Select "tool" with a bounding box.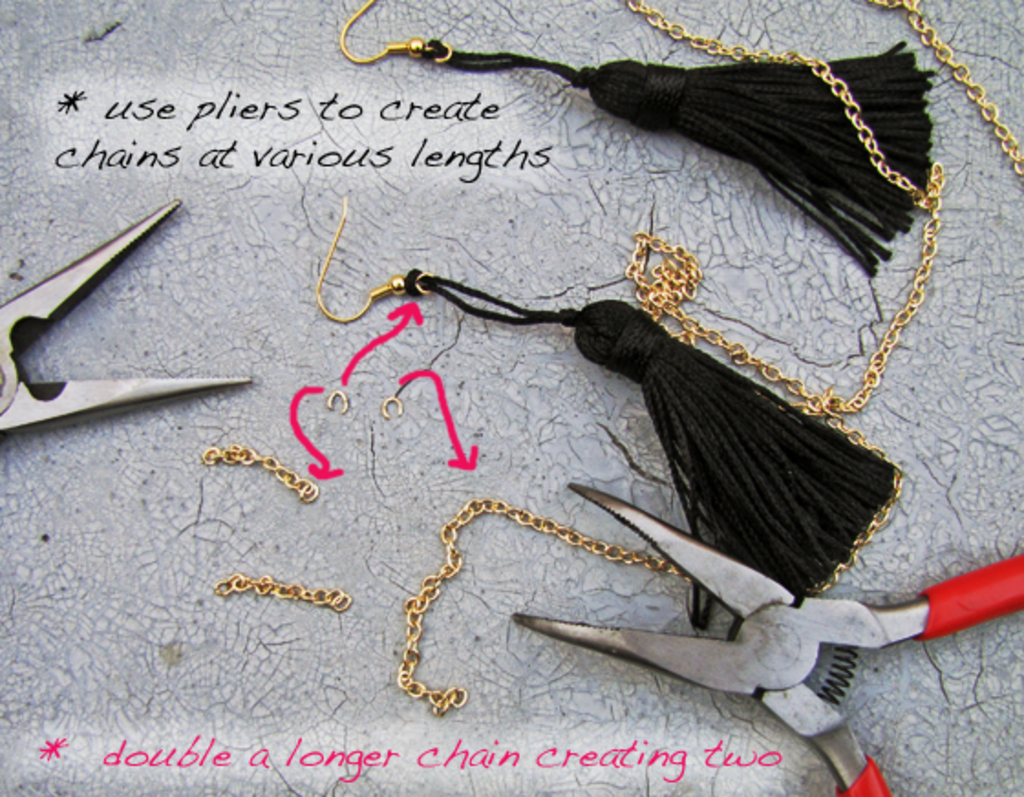
[0, 201, 252, 437].
